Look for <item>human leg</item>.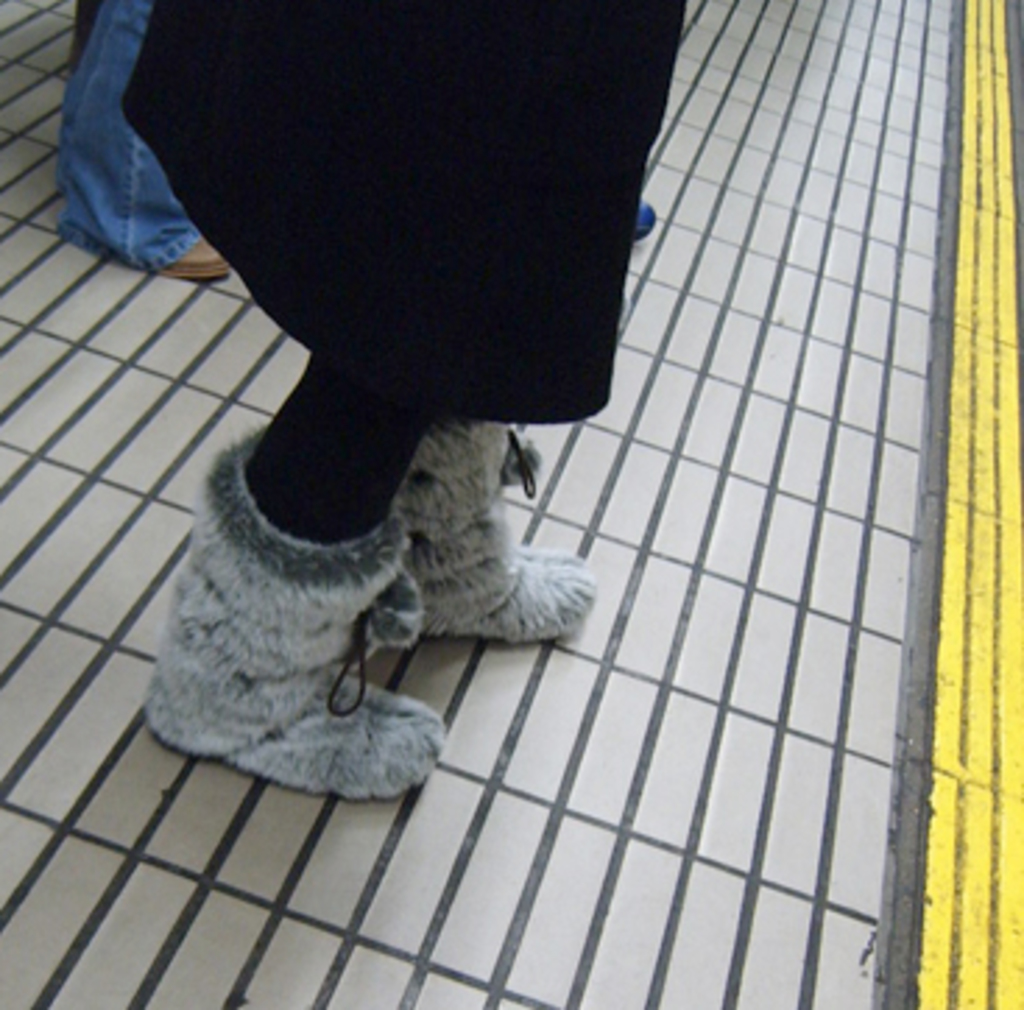
Found: <region>59, 0, 229, 279</region>.
